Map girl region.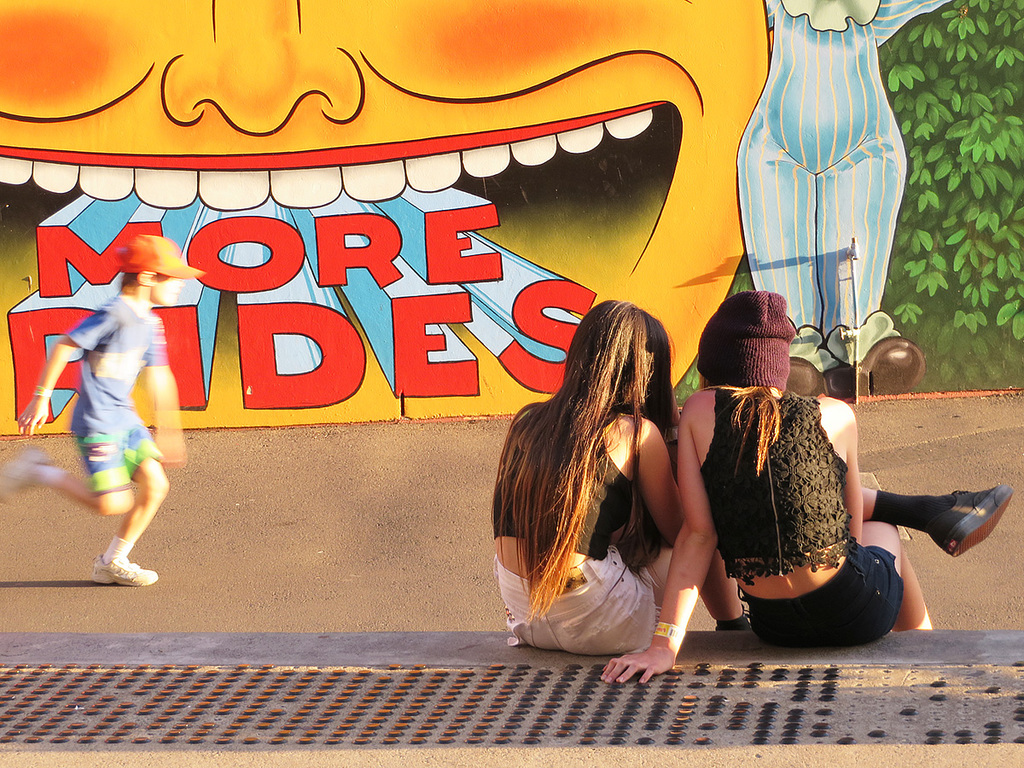
Mapped to 487/297/752/657.
